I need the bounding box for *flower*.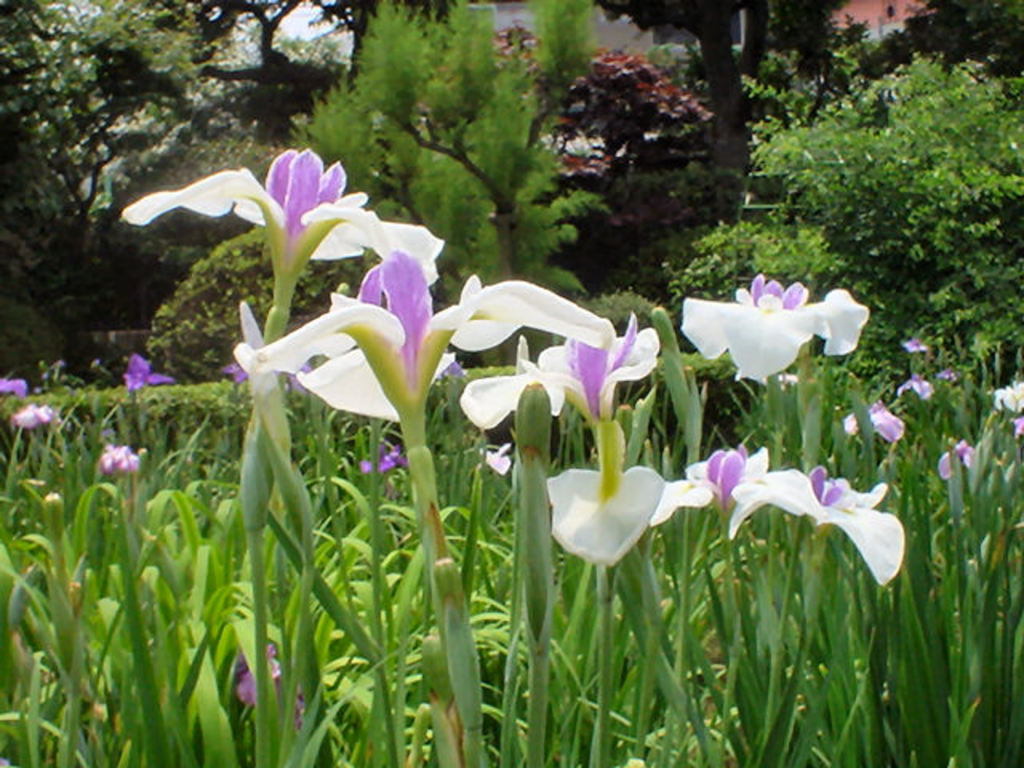
Here it is: {"left": 110, "top": 142, "right": 450, "bottom": 282}.
